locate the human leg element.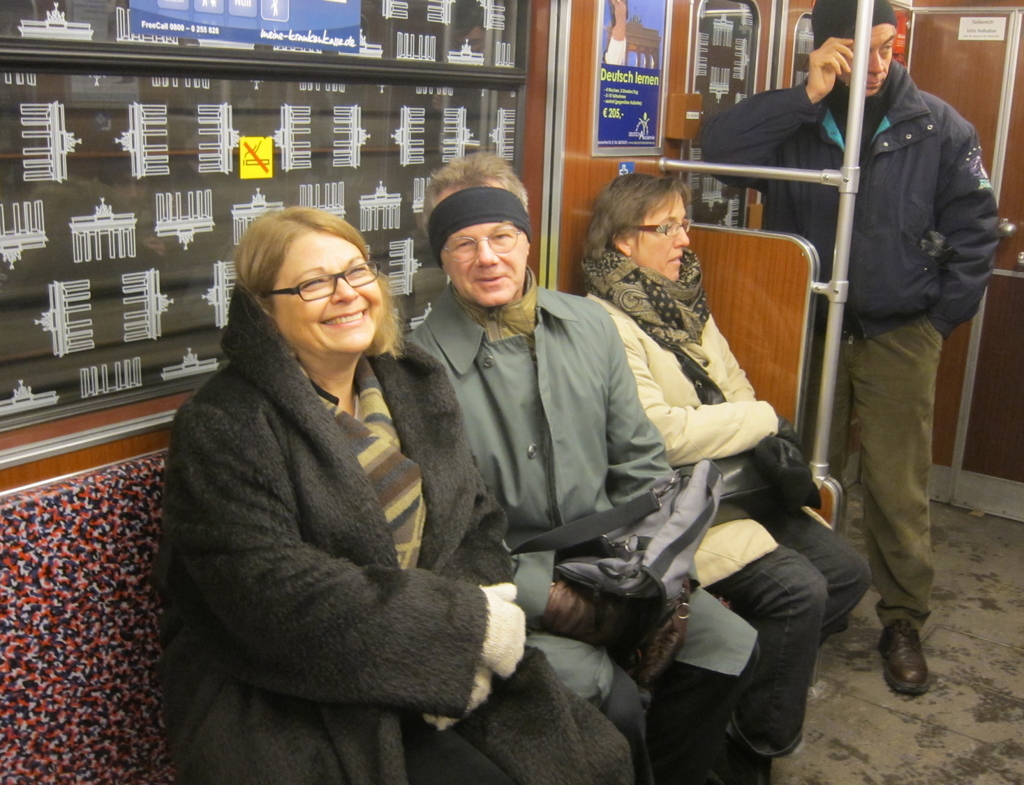
Element bbox: [x1=858, y1=310, x2=932, y2=701].
